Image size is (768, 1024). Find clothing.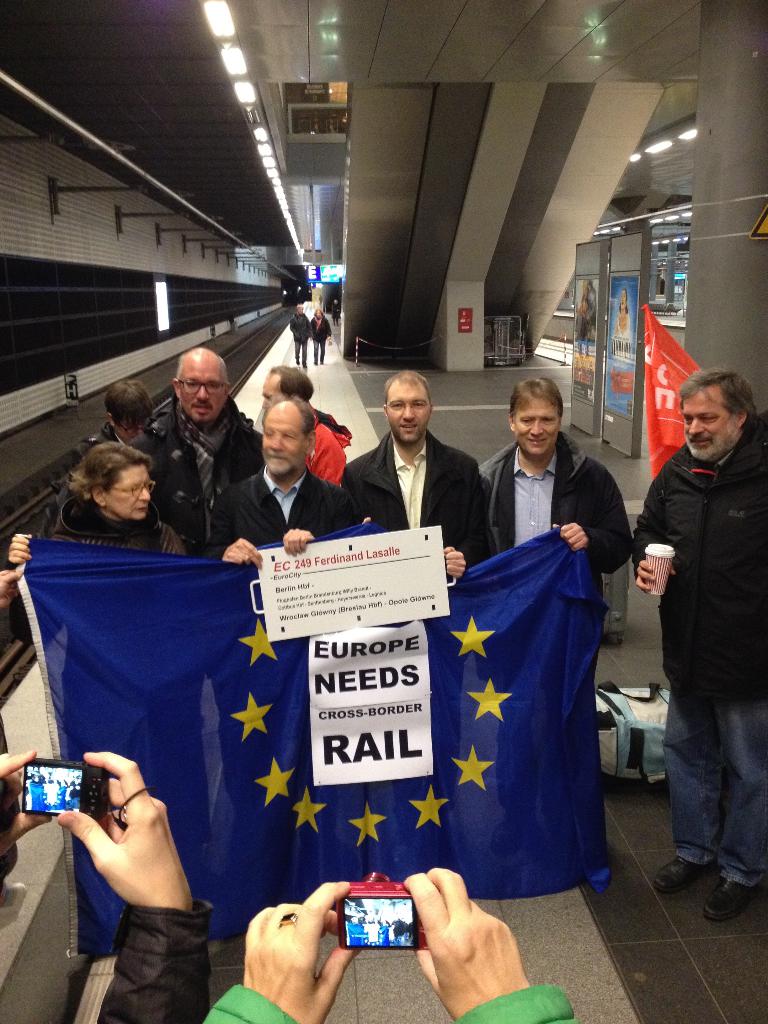
x1=355 y1=430 x2=517 y2=566.
